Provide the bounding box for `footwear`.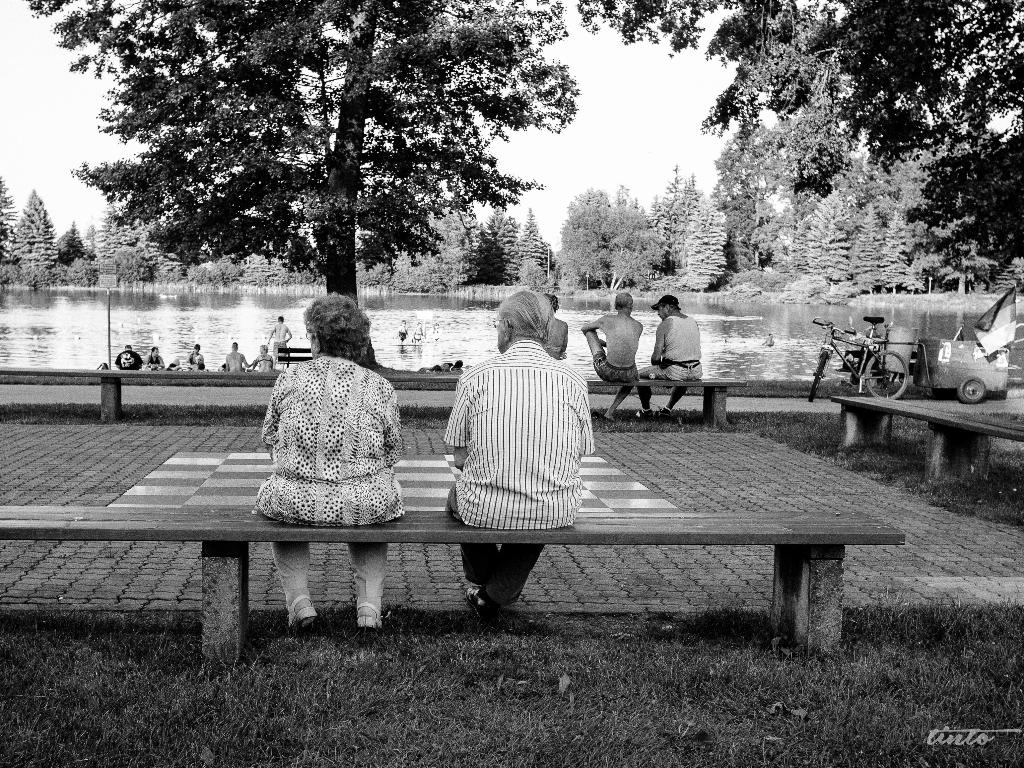
[left=351, top=600, right=384, bottom=630].
